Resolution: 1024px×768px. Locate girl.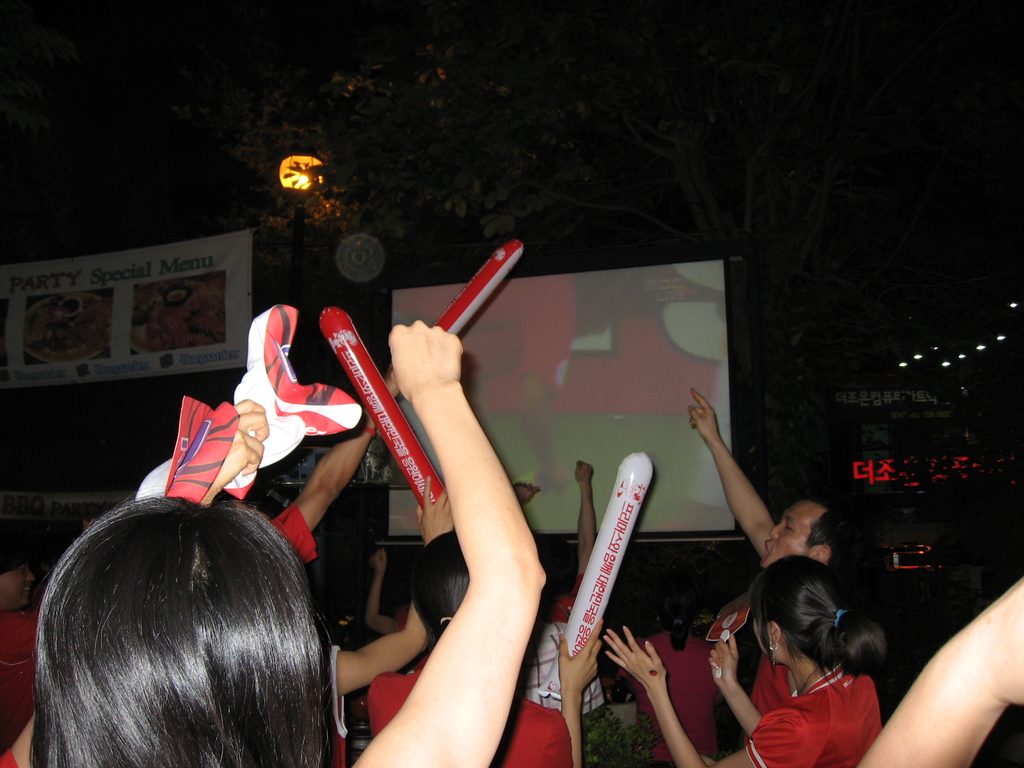
x1=601 y1=556 x2=886 y2=767.
